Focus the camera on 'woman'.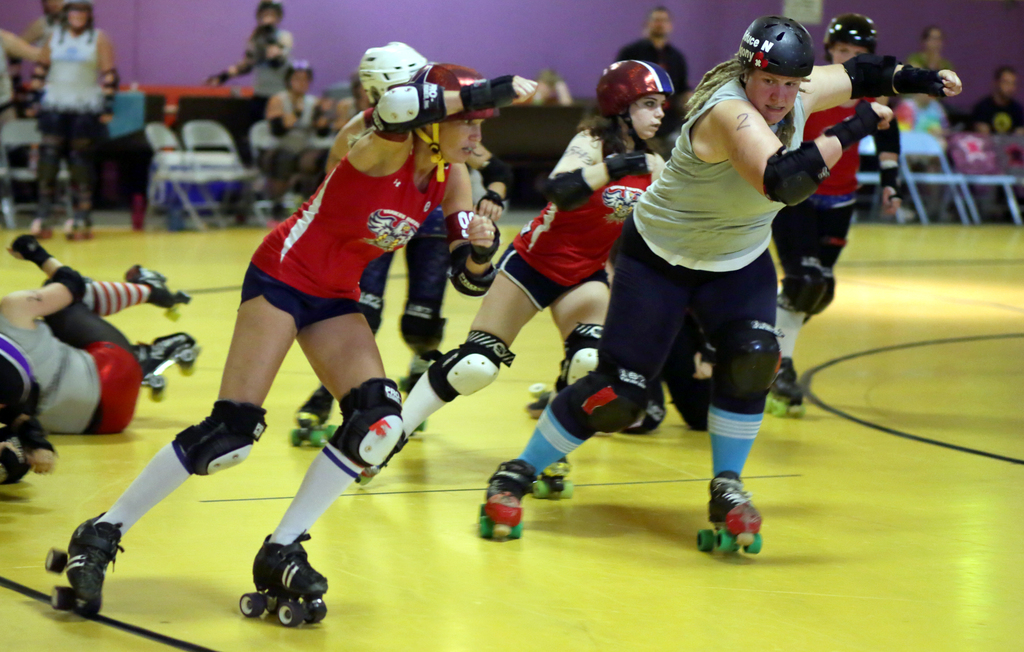
Focus region: x1=771 y1=13 x2=909 y2=413.
